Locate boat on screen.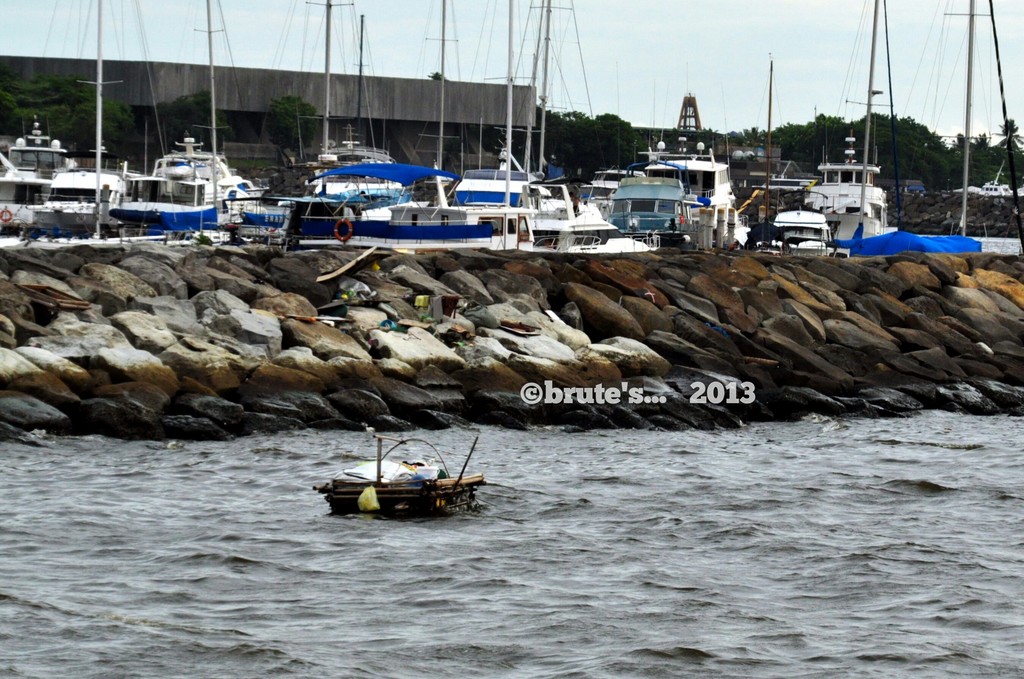
On screen at Rect(489, 207, 667, 251).
